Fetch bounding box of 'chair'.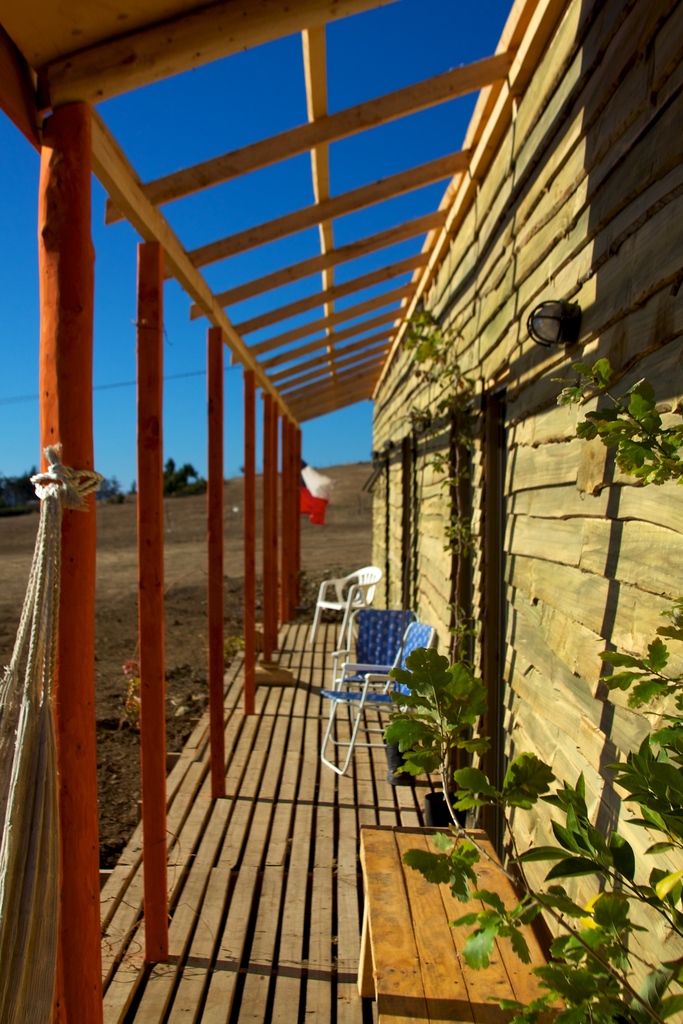
Bbox: <region>329, 606, 415, 716</region>.
